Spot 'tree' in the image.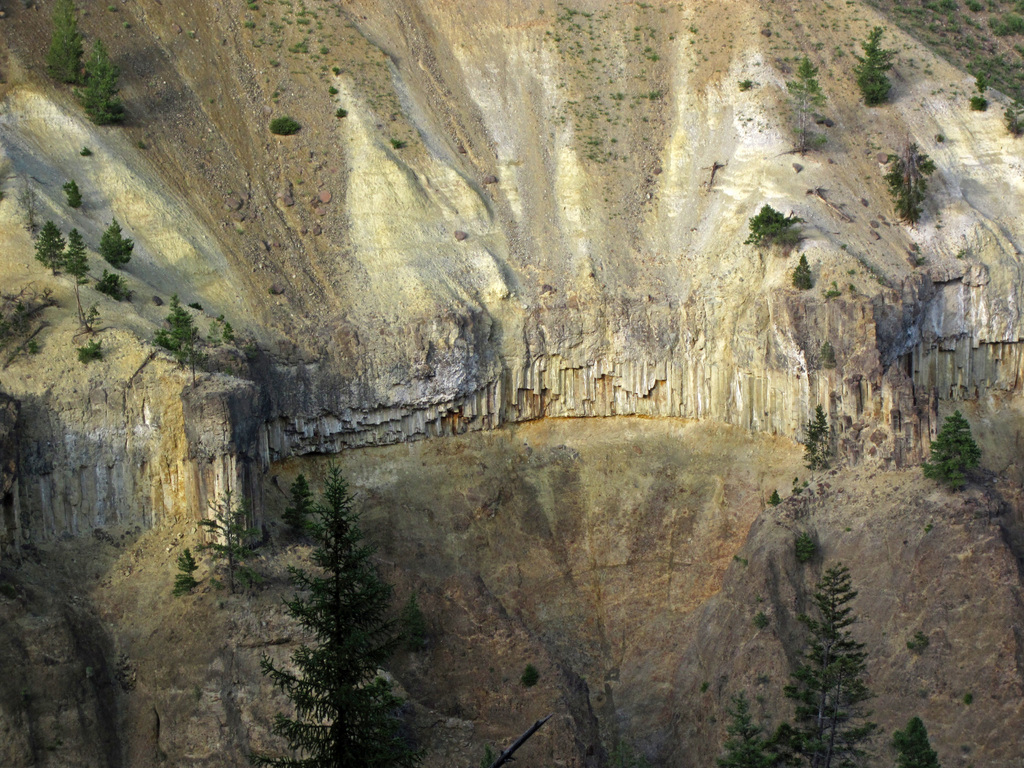
'tree' found at (65, 177, 83, 211).
